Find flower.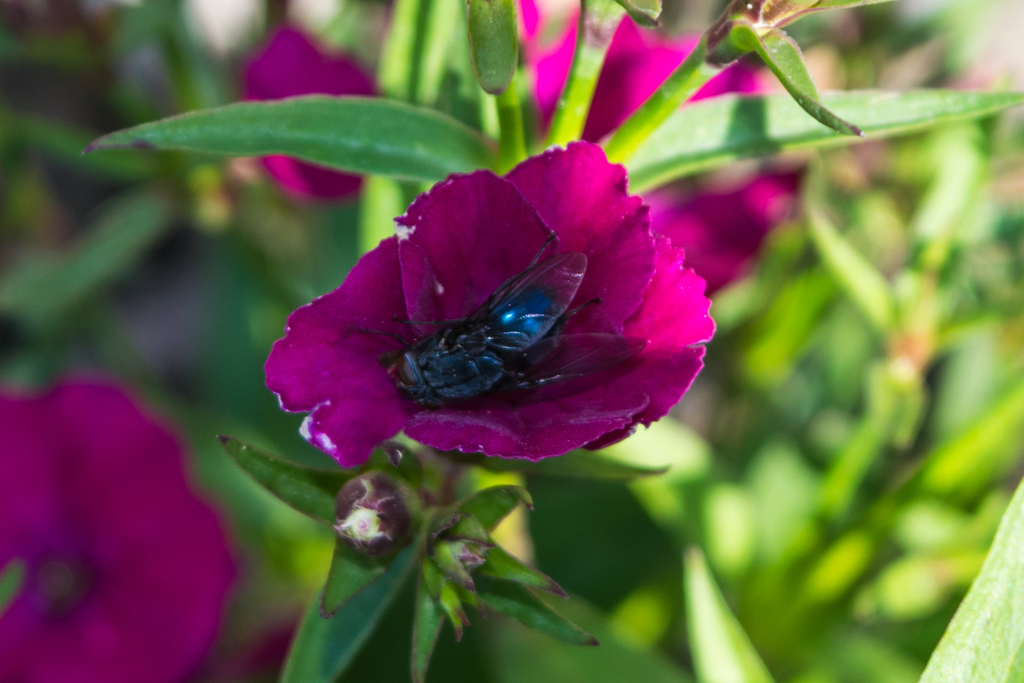
<box>261,165,714,475</box>.
